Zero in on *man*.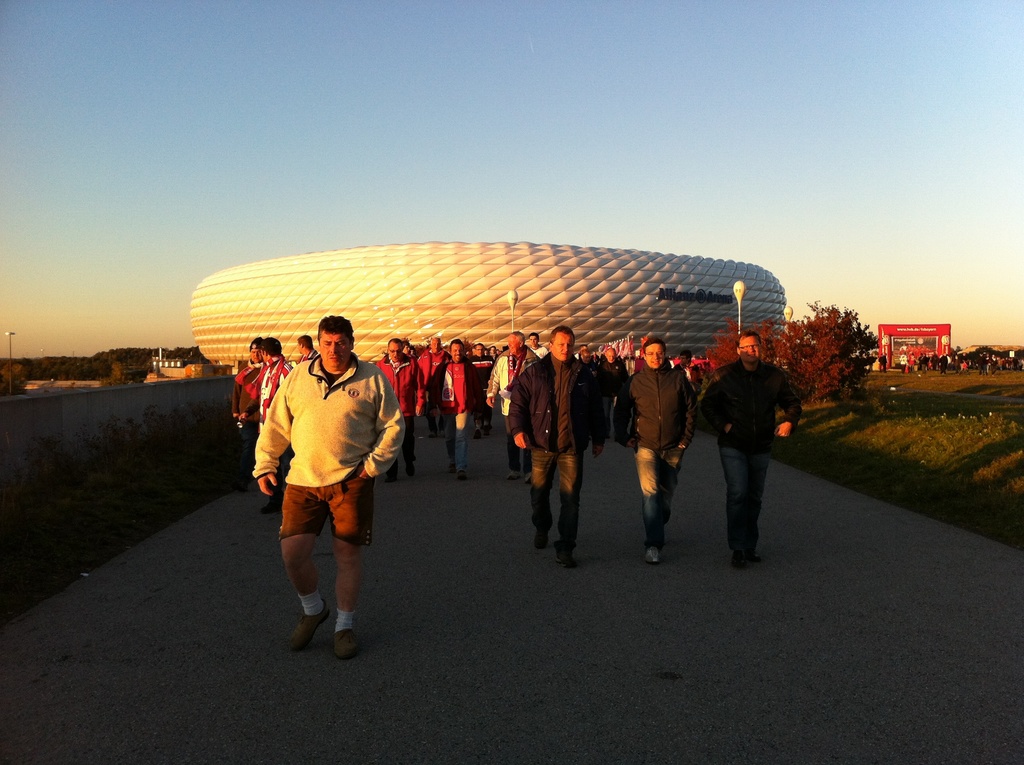
Zeroed in: bbox(467, 346, 494, 436).
